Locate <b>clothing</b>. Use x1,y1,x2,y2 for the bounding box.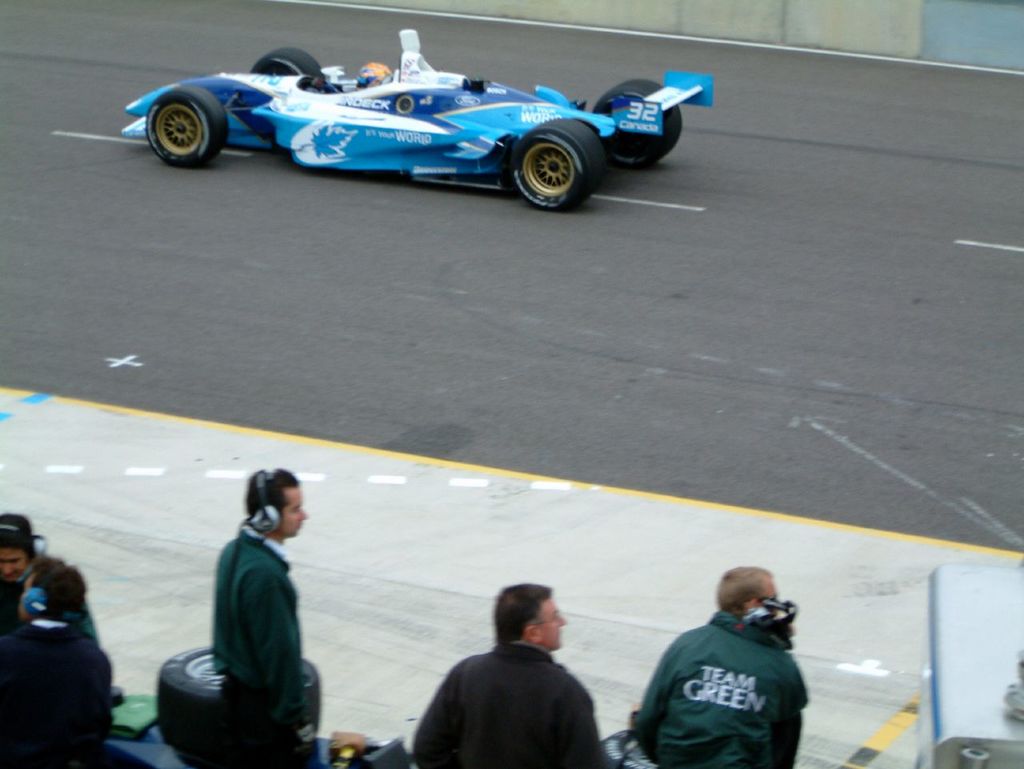
0,556,92,635.
